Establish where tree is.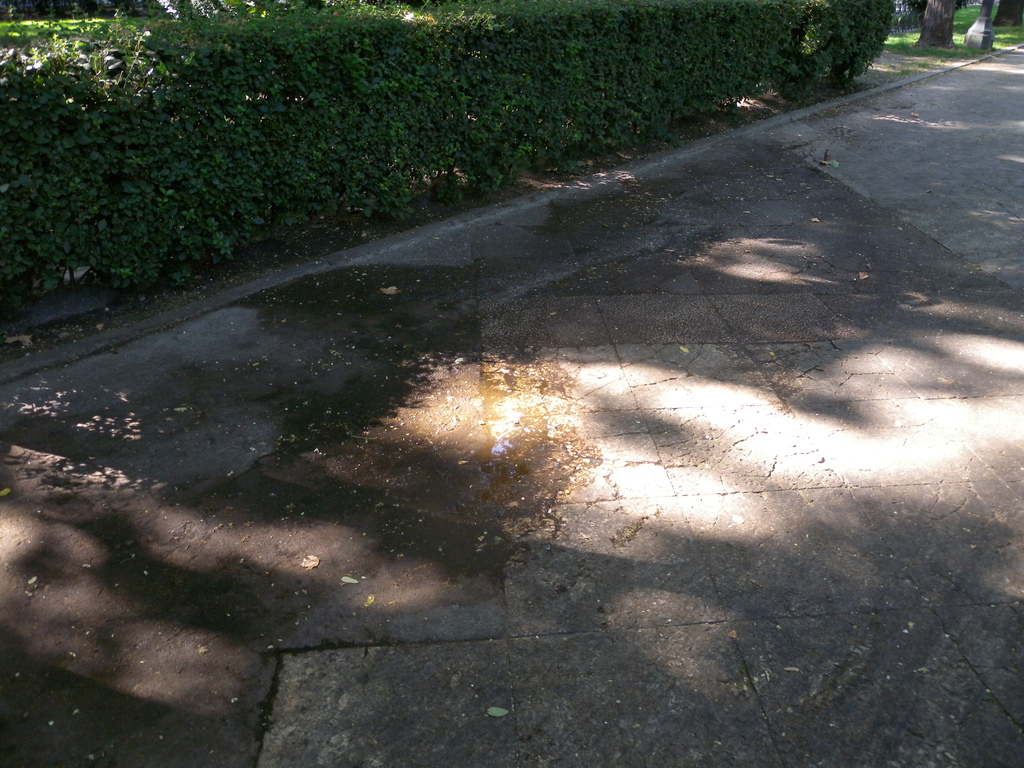
Established at region(0, 0, 900, 353).
